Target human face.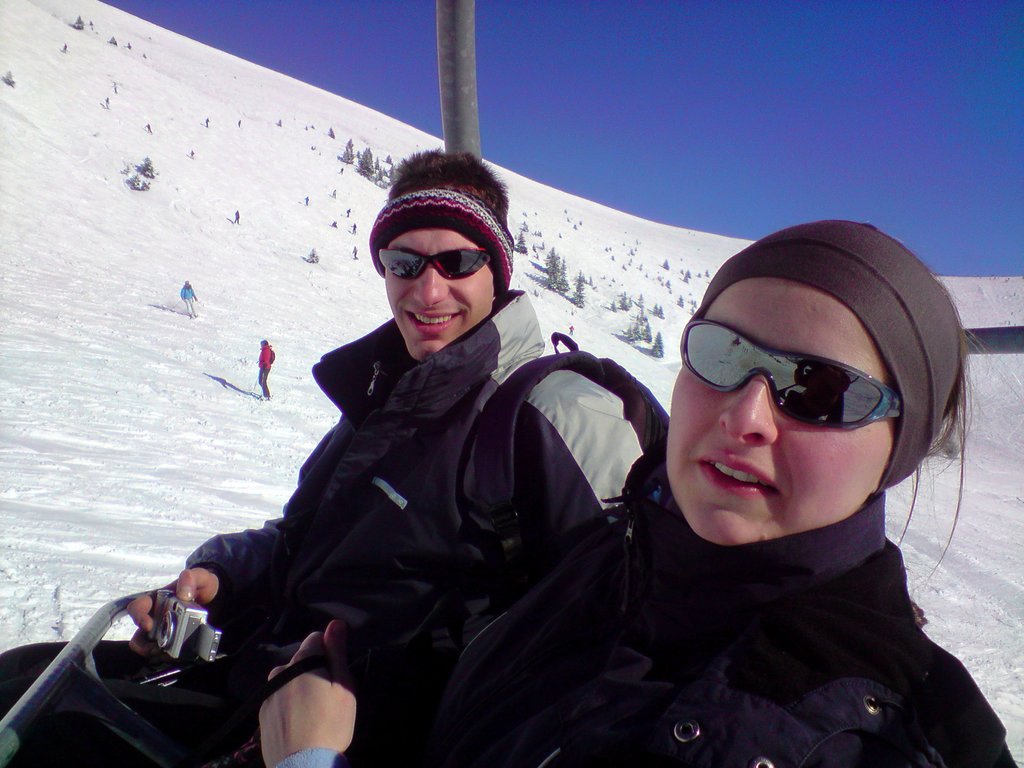
Target region: select_region(666, 278, 895, 546).
